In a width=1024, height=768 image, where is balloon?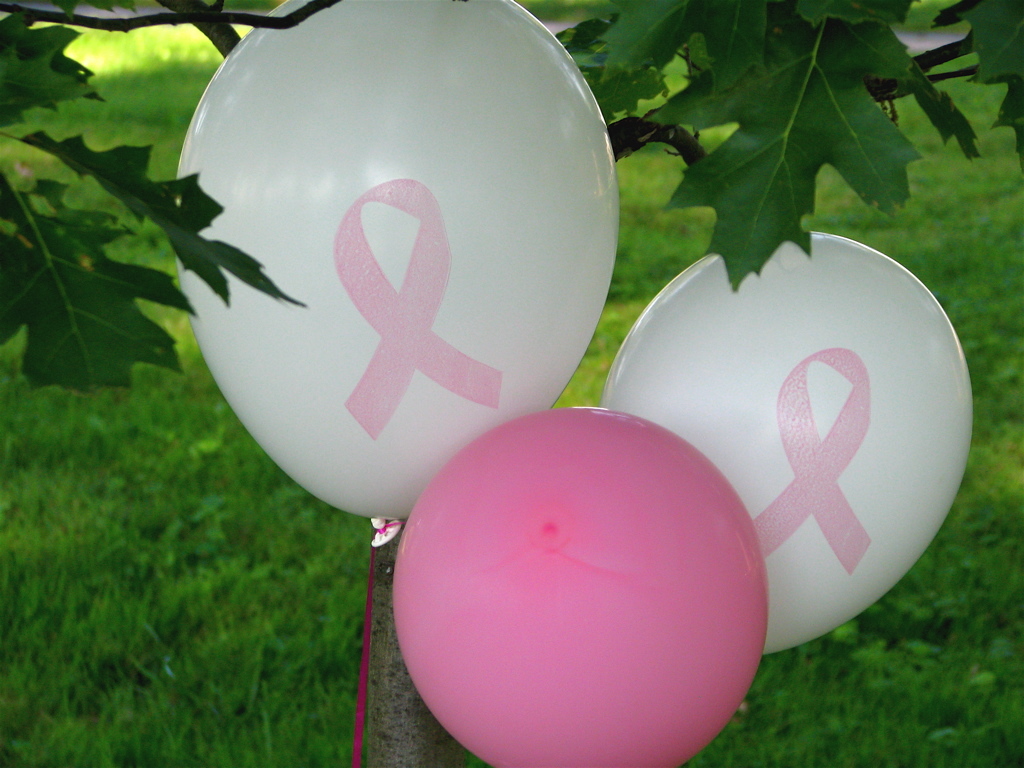
174, 0, 622, 548.
